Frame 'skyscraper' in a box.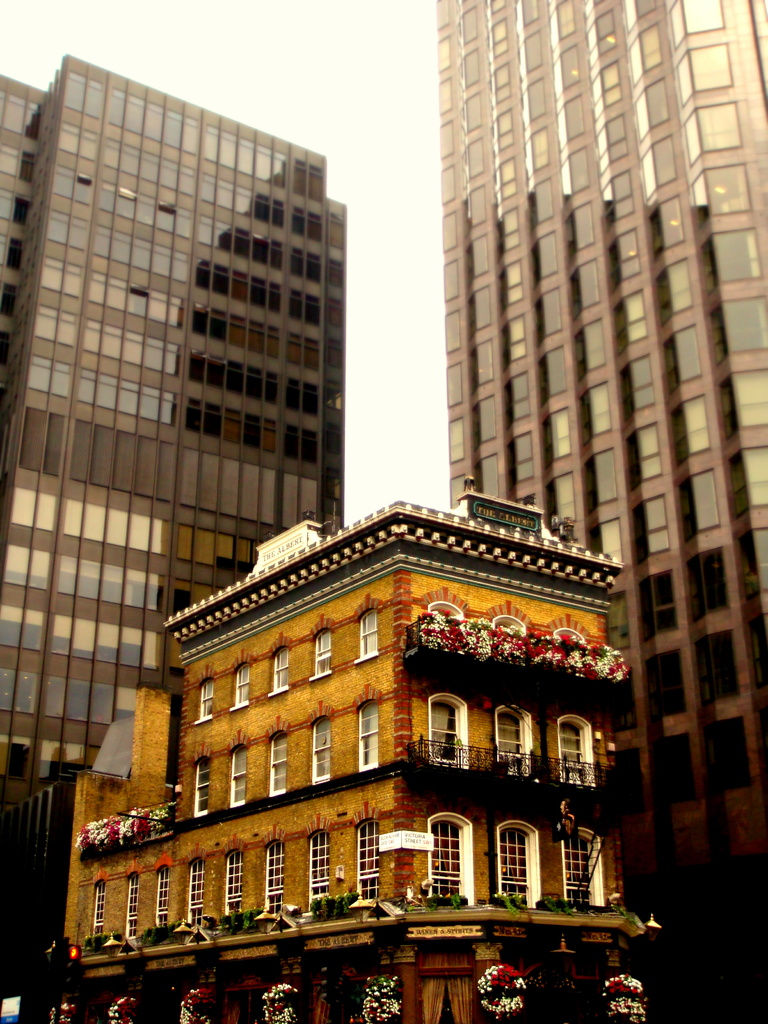
0, 49, 345, 941.
